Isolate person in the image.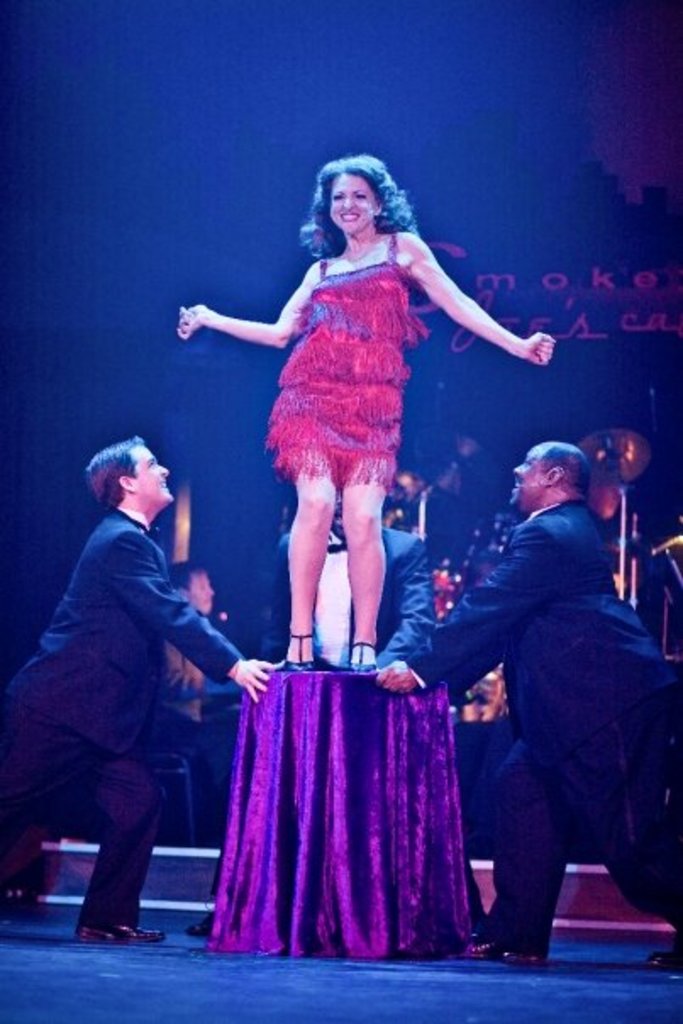
Isolated region: x1=188, y1=153, x2=512, y2=749.
